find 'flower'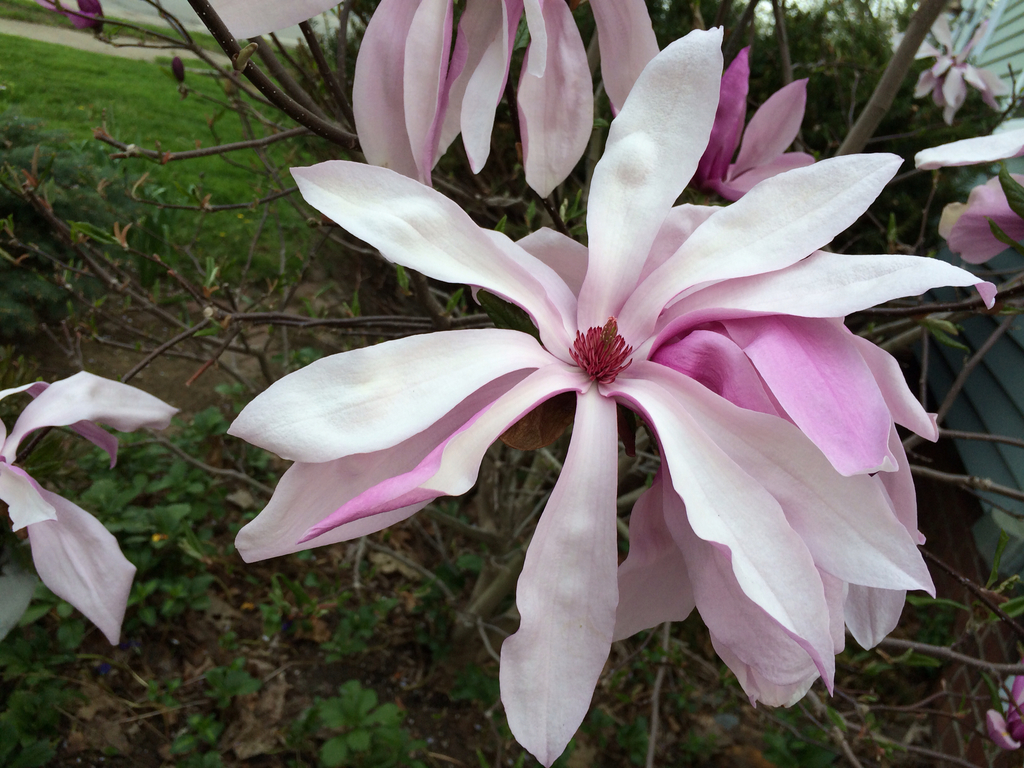
left=230, top=18, right=948, bottom=716
